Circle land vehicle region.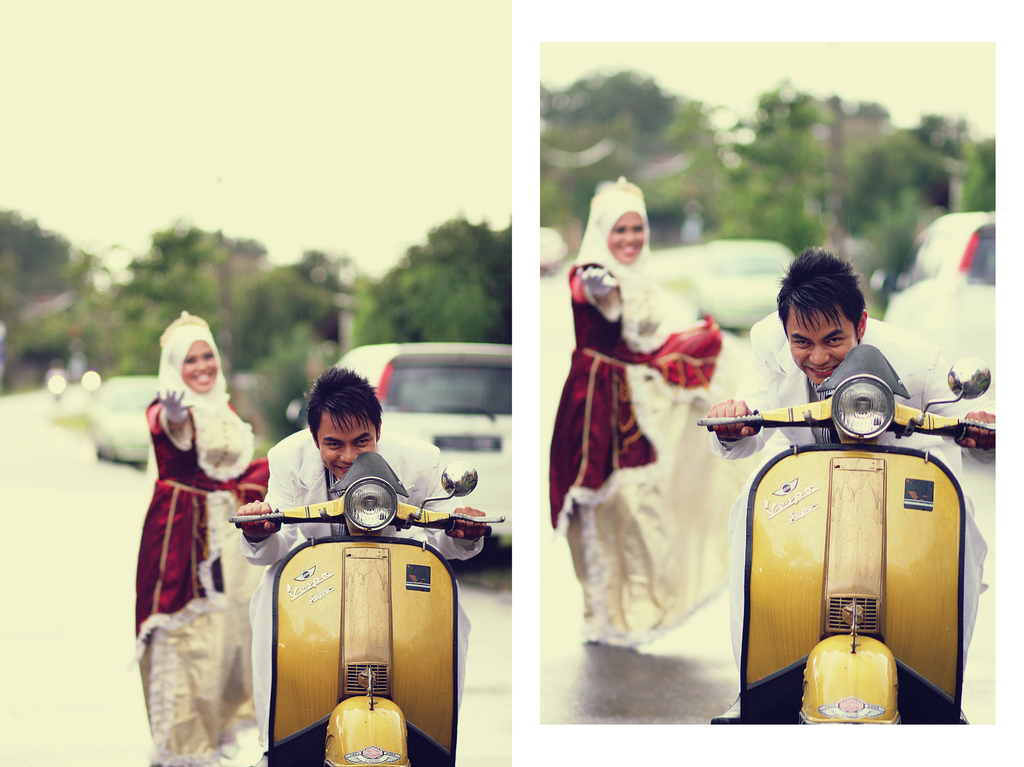
Region: (left=227, top=450, right=507, bottom=766).
